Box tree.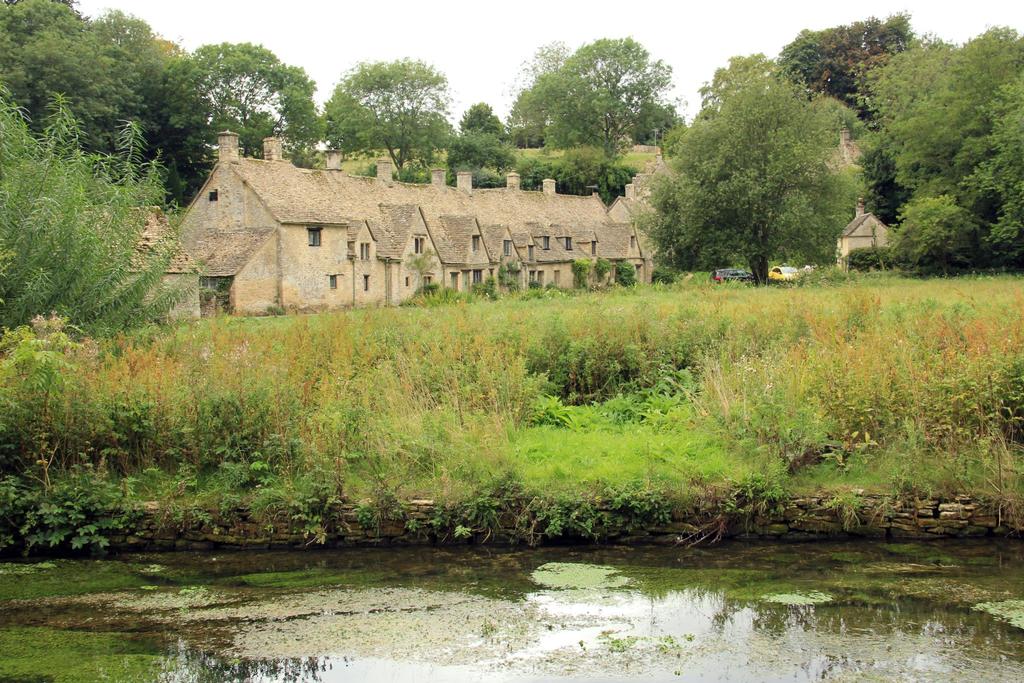
select_region(456, 94, 511, 172).
